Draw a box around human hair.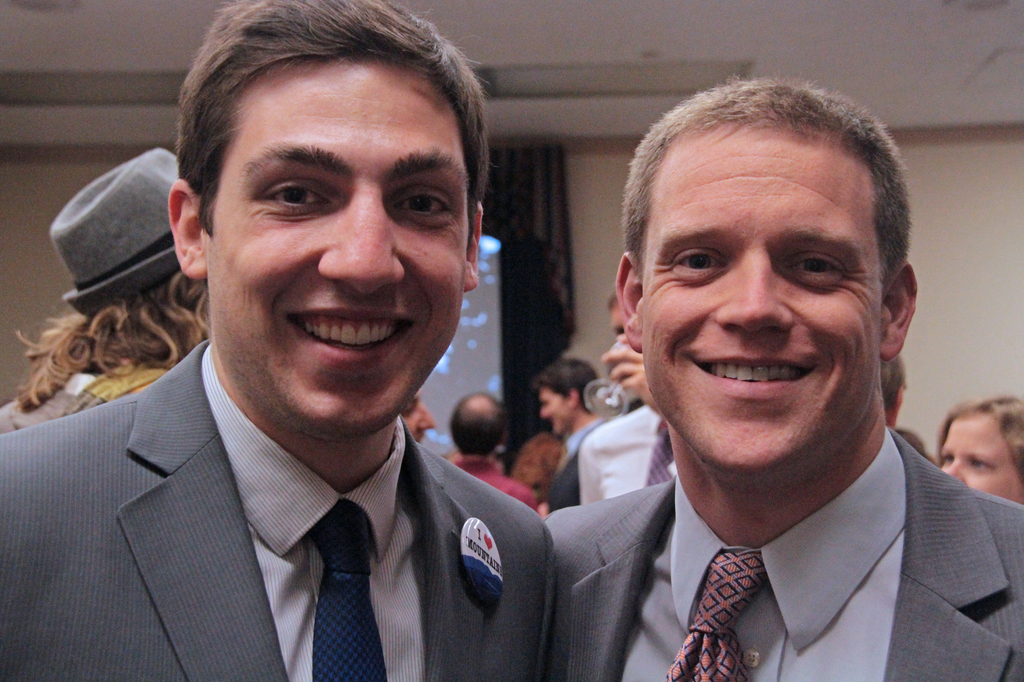
x1=179, y1=0, x2=503, y2=241.
